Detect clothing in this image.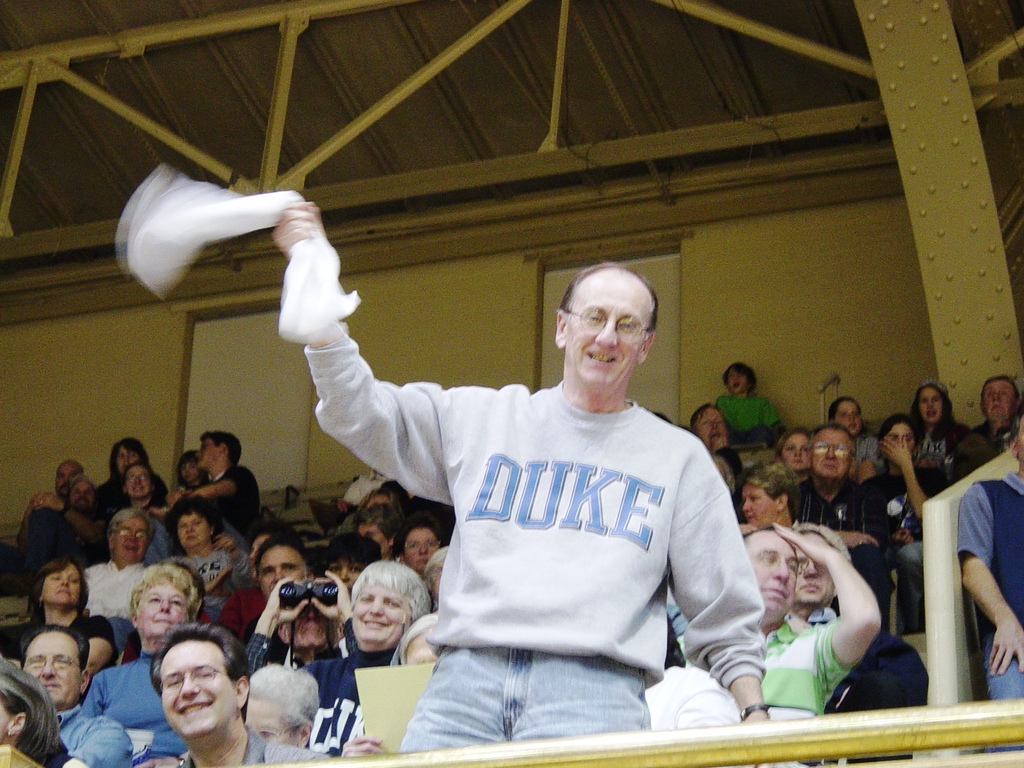
Detection: left=246, top=635, right=364, bottom=672.
